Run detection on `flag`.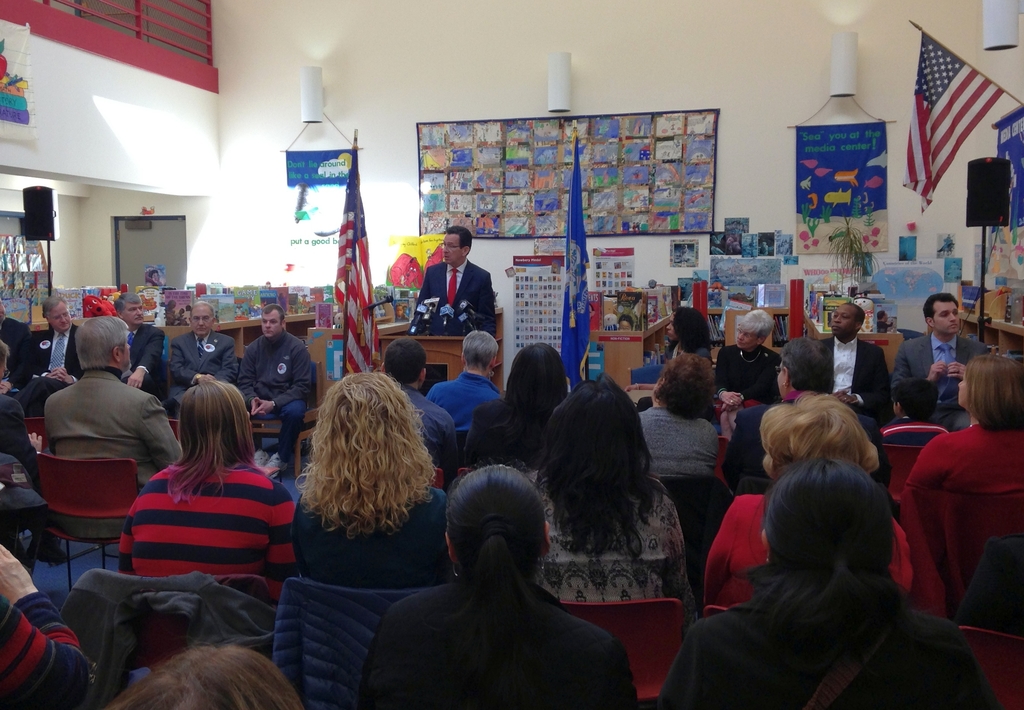
Result: [327, 129, 385, 375].
